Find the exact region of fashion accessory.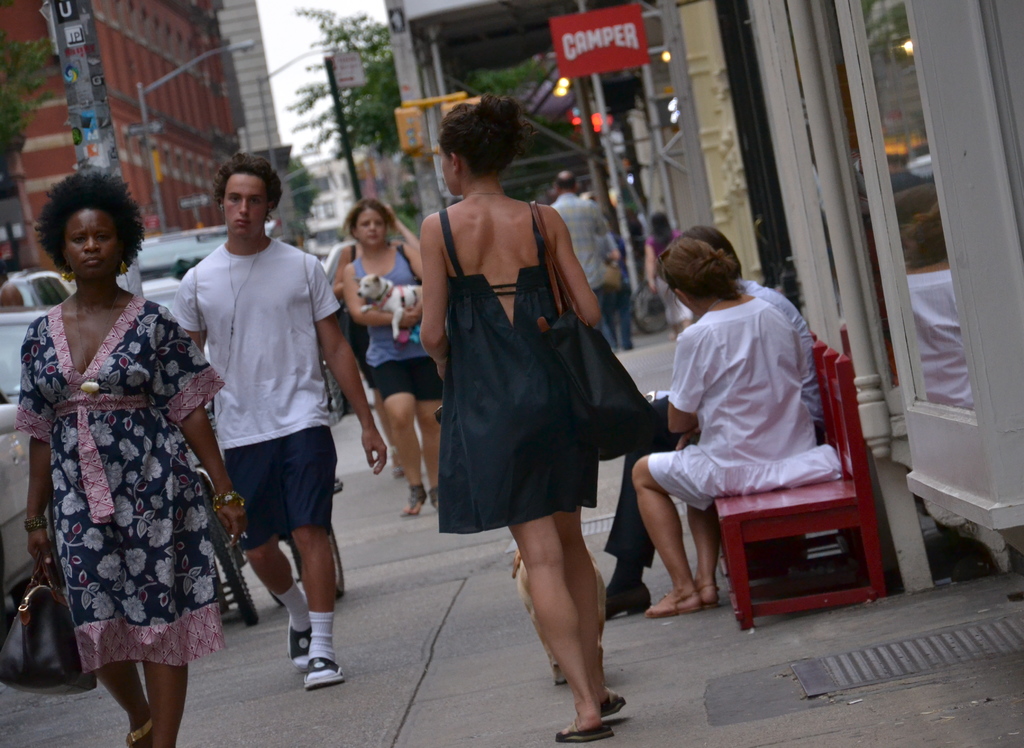
Exact region: <box>554,719,613,743</box>.
